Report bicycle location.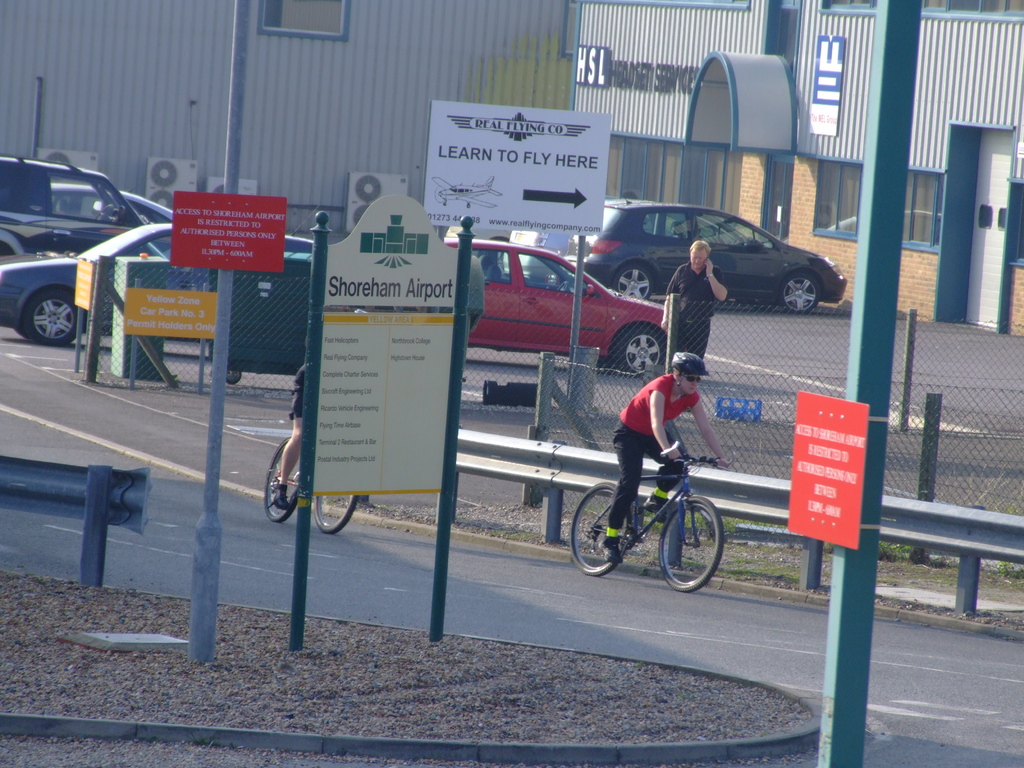
Report: {"x1": 566, "y1": 442, "x2": 735, "y2": 595}.
